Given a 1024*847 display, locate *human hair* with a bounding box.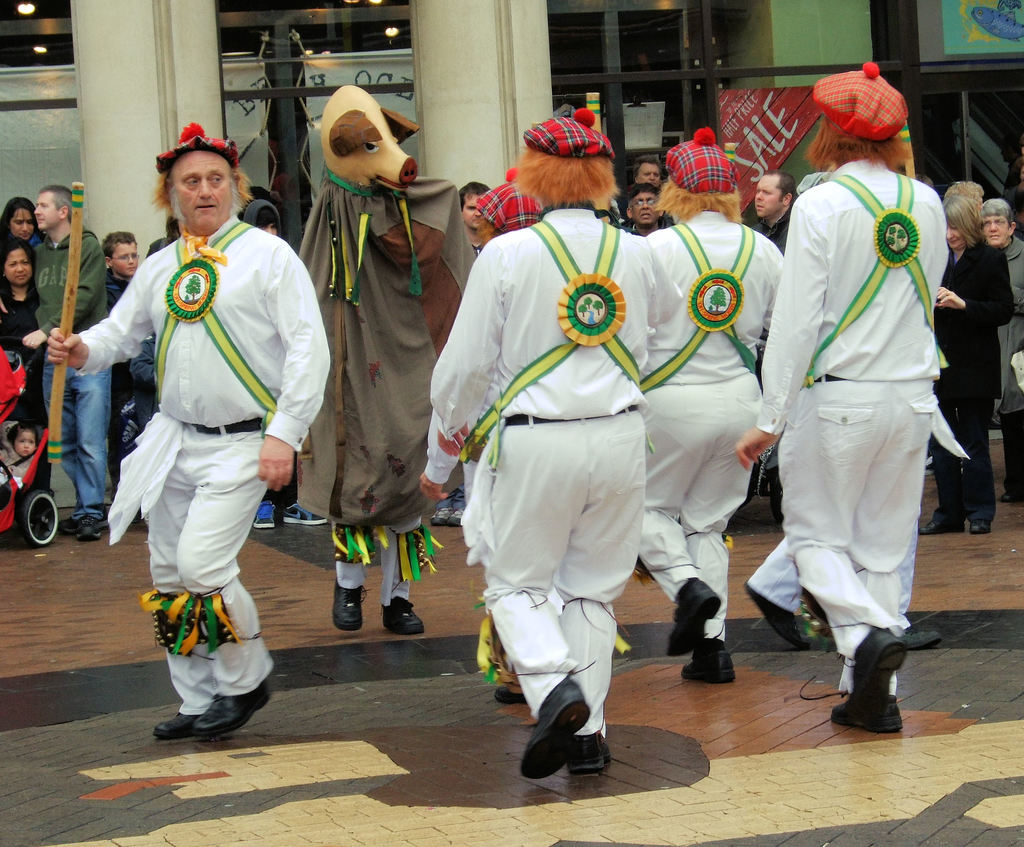
Located: <box>102,231,138,262</box>.
